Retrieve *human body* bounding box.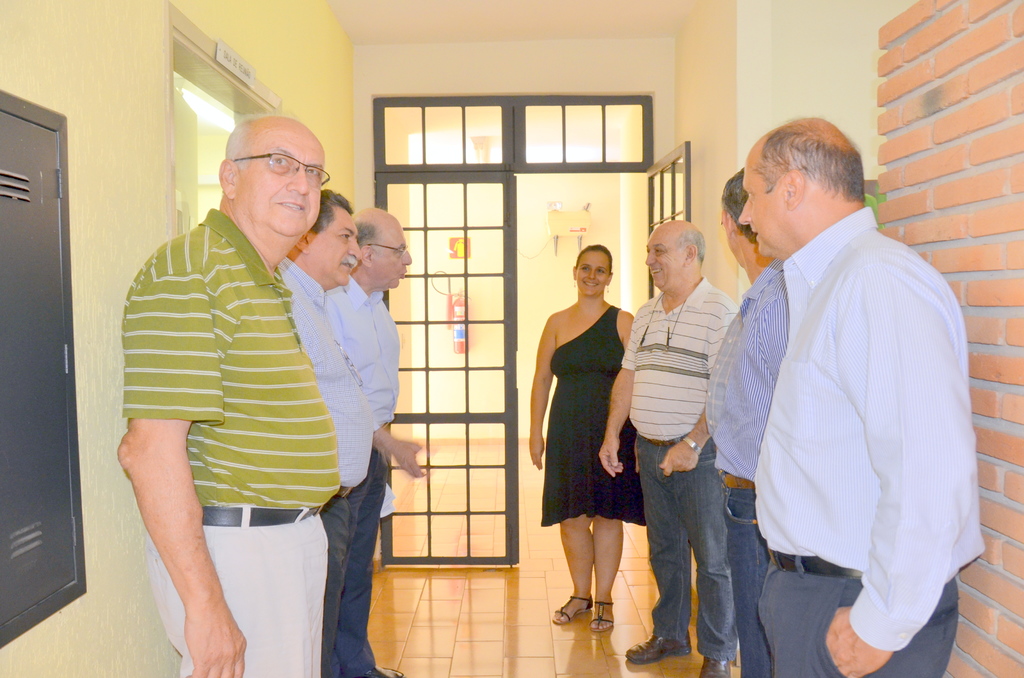
Bounding box: rect(526, 209, 642, 627).
